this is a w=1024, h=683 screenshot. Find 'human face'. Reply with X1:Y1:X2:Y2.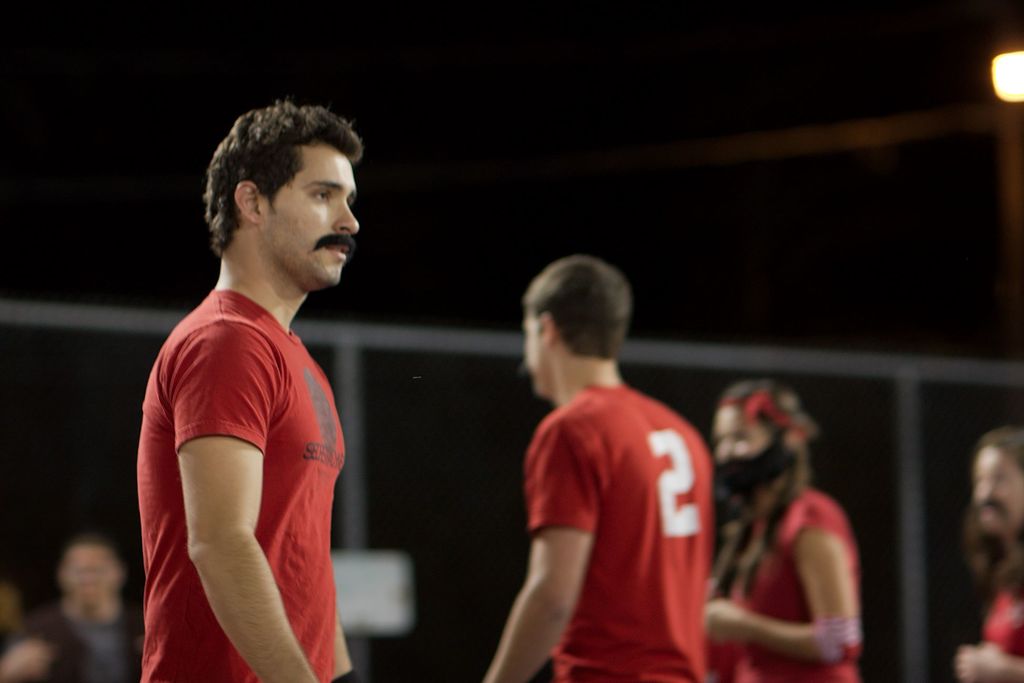
524:312:551:402.
